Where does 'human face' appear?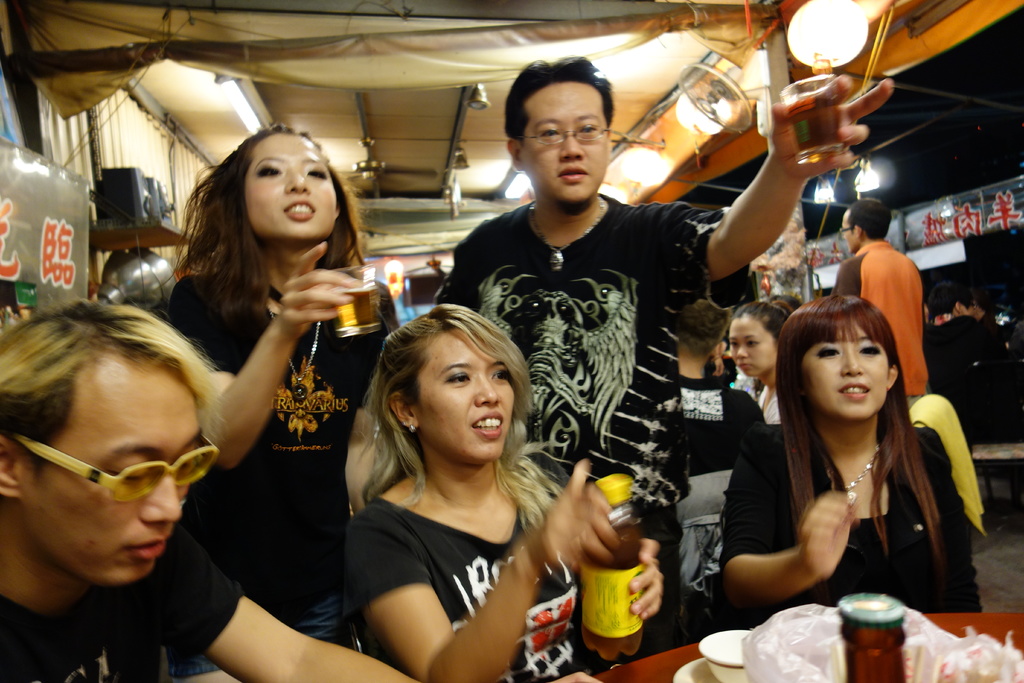
Appears at 415 334 517 458.
